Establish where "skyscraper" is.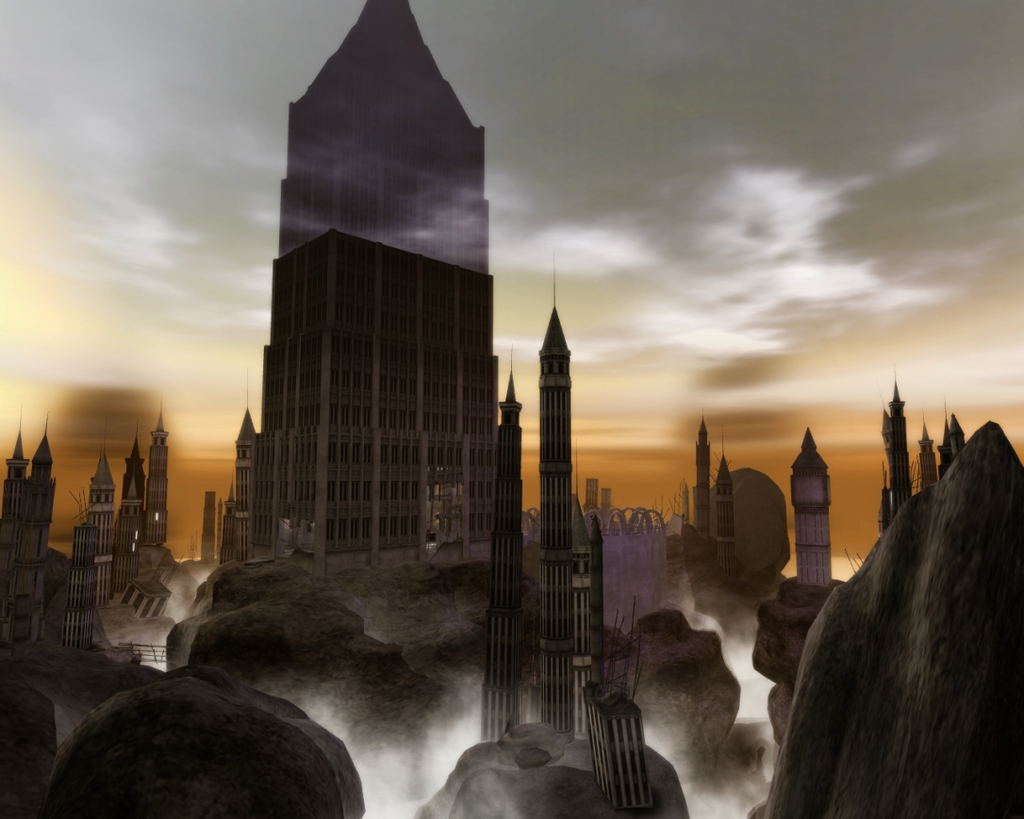
Established at {"x1": 887, "y1": 378, "x2": 904, "y2": 521}.
